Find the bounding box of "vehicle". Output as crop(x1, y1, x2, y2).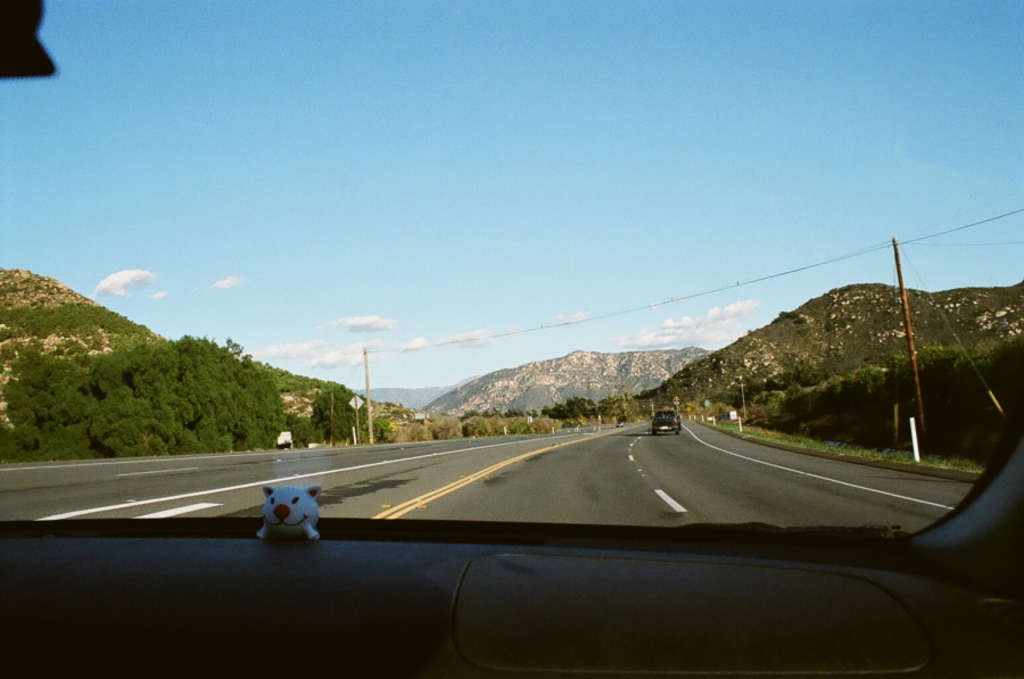
crop(560, 417, 581, 429).
